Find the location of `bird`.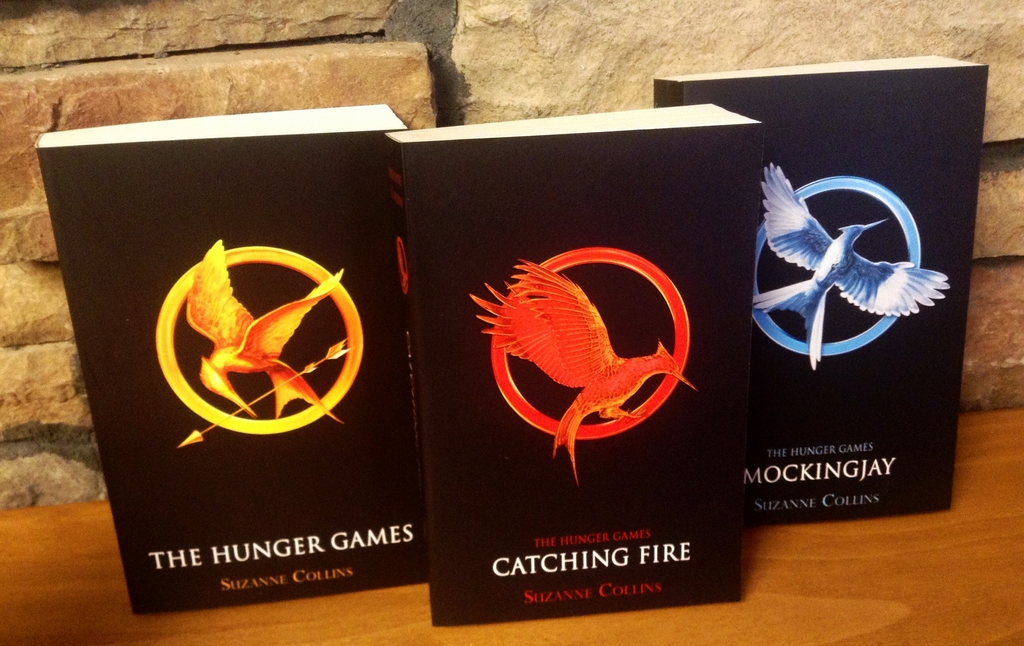
Location: 749:173:940:344.
